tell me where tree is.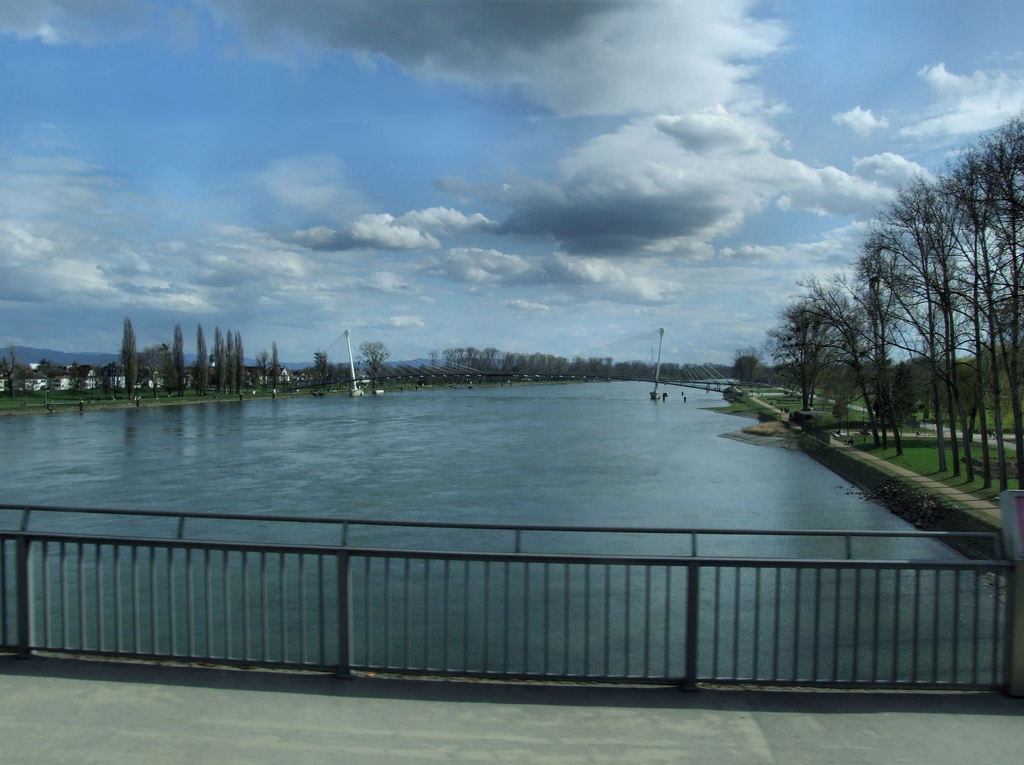
tree is at [x1=361, y1=337, x2=391, y2=379].
